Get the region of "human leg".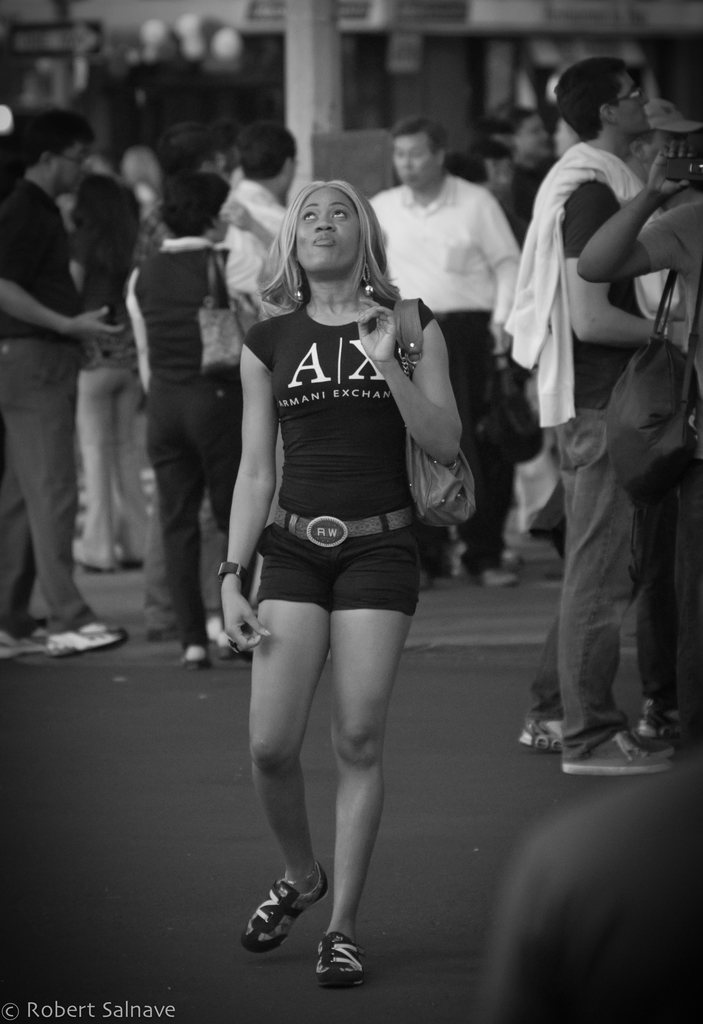
region(0, 337, 118, 653).
